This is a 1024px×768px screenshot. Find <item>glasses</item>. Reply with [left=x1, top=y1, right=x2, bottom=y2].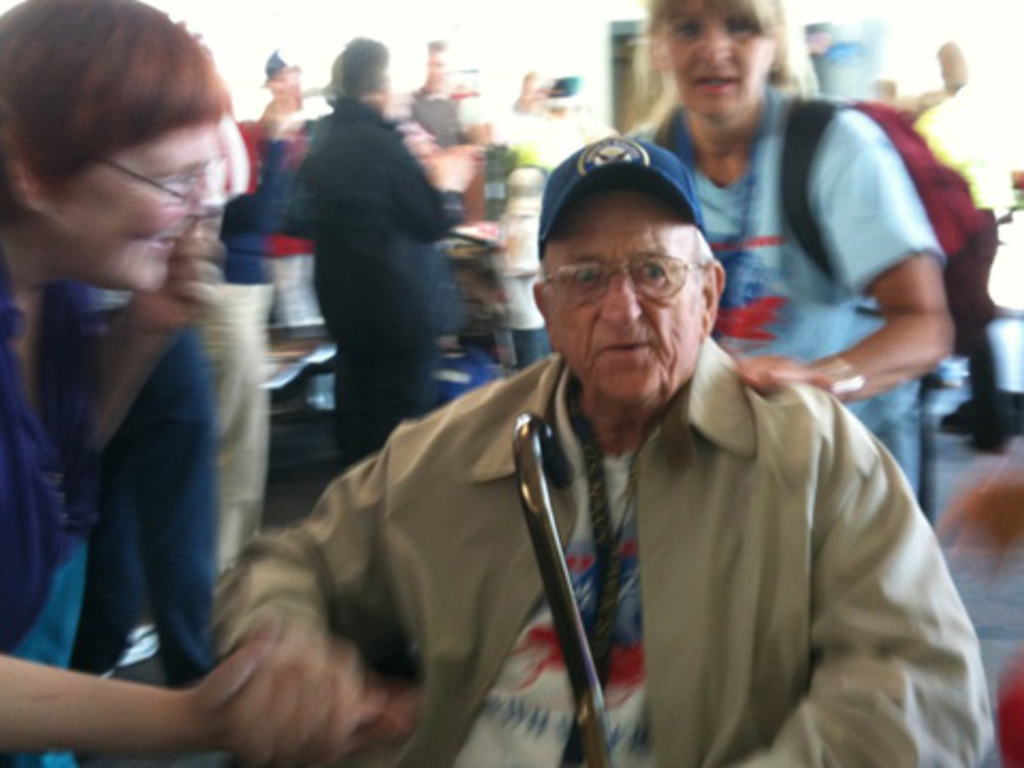
[left=553, top=247, right=713, bottom=305].
